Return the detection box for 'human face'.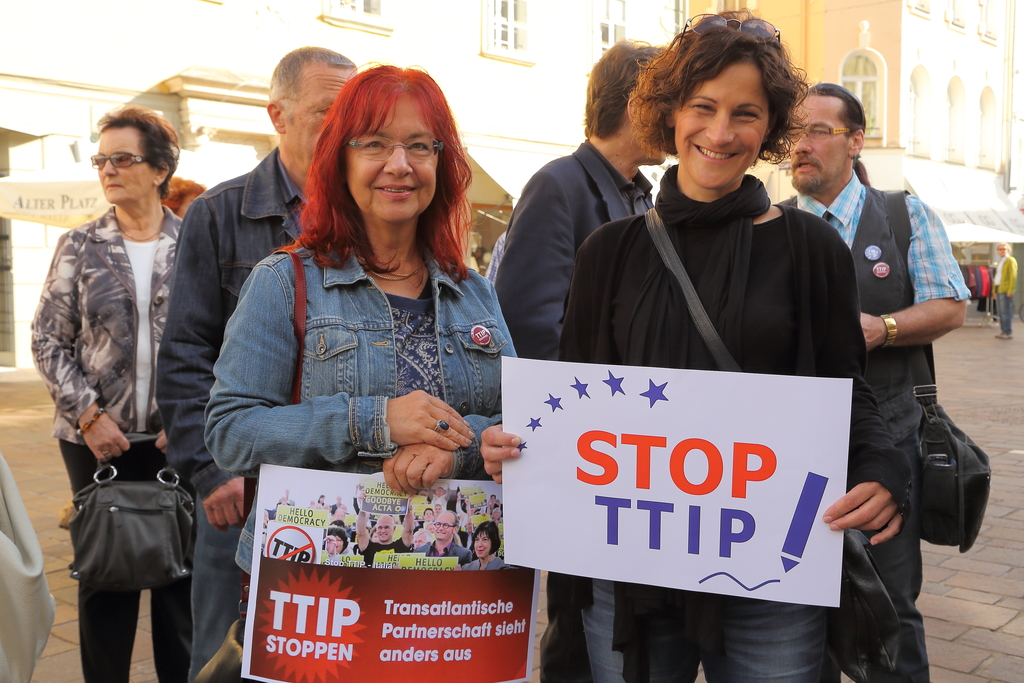
<box>435,488,442,497</box>.
